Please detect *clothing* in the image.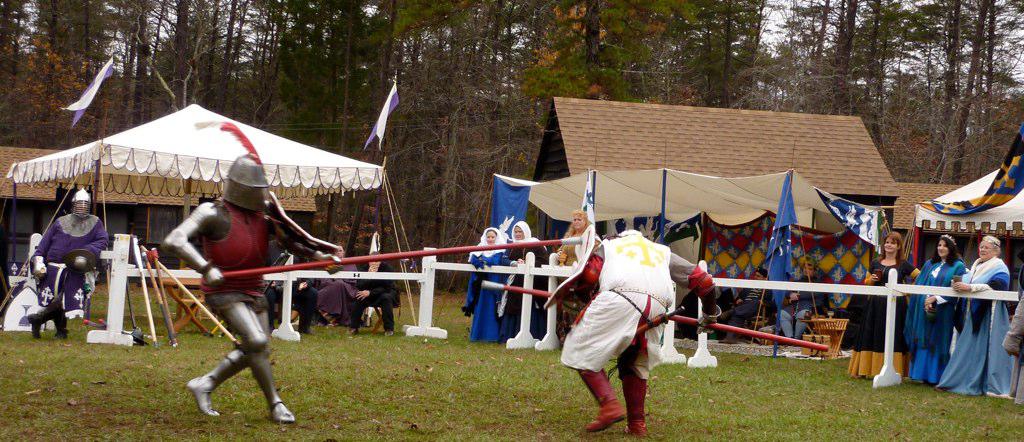
(31,213,108,330).
